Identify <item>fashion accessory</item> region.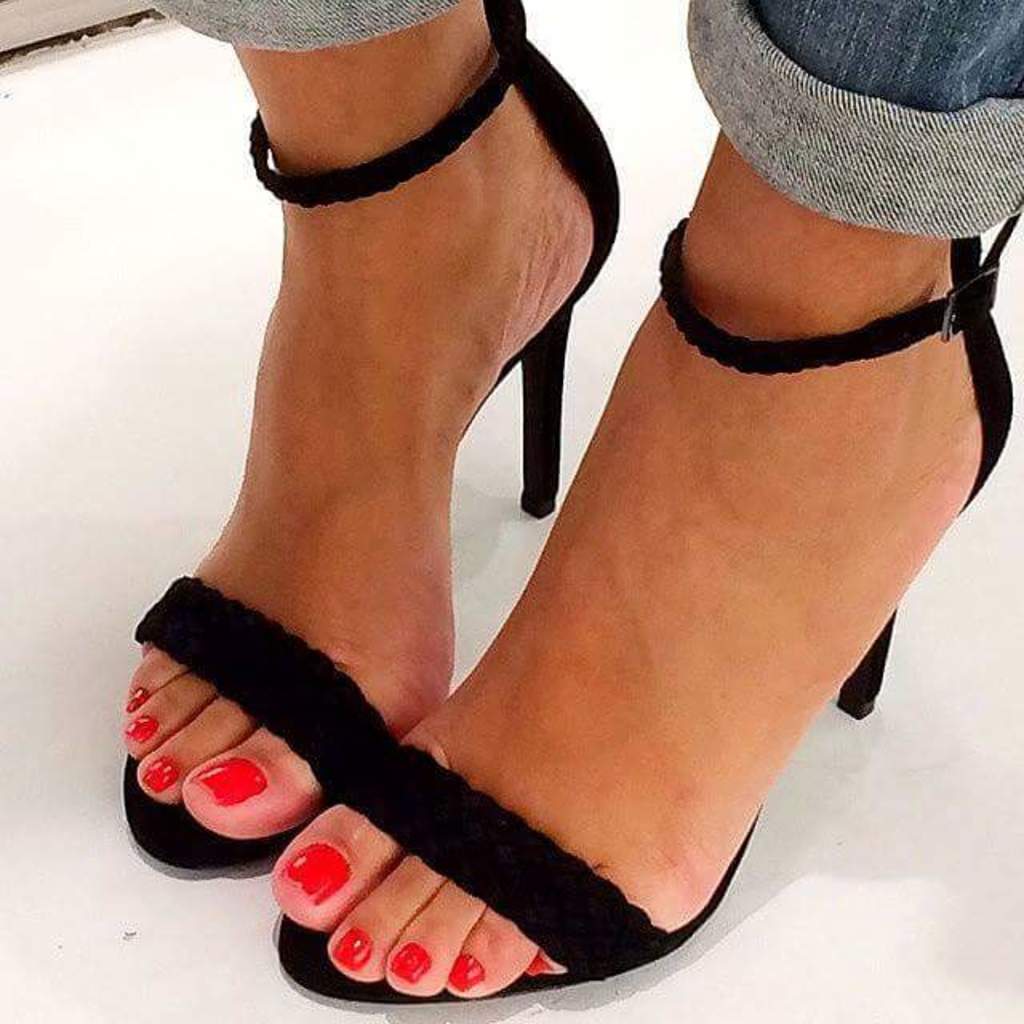
Region: BBox(122, 717, 157, 742).
